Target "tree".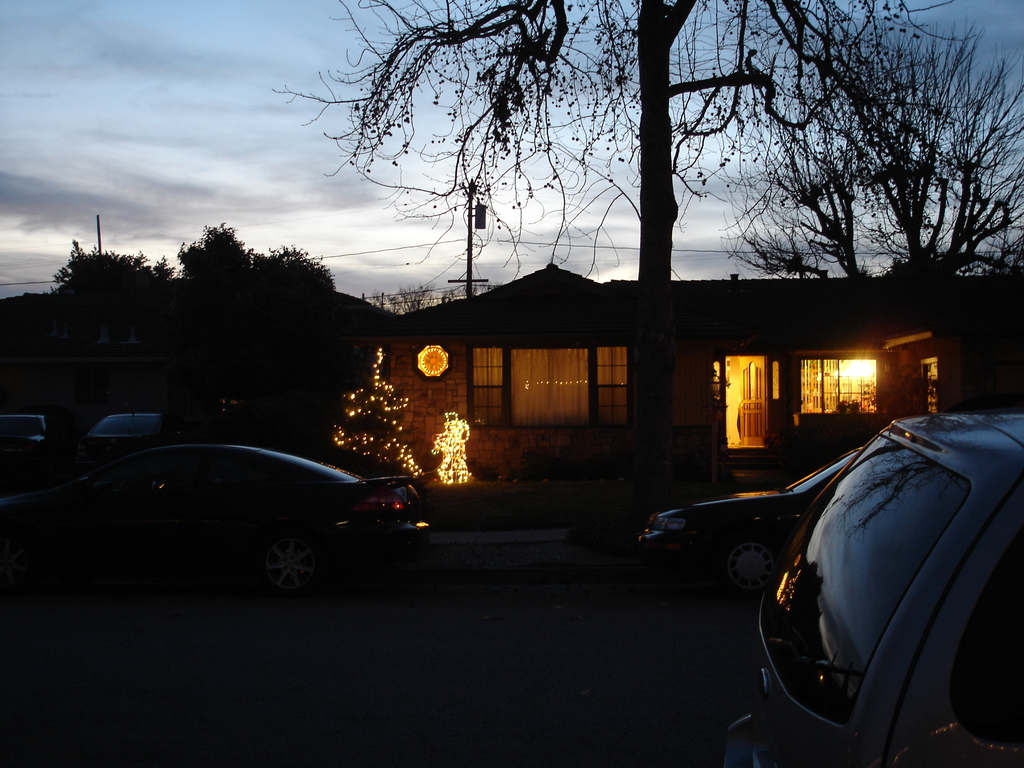
Target region: (300,0,878,524).
